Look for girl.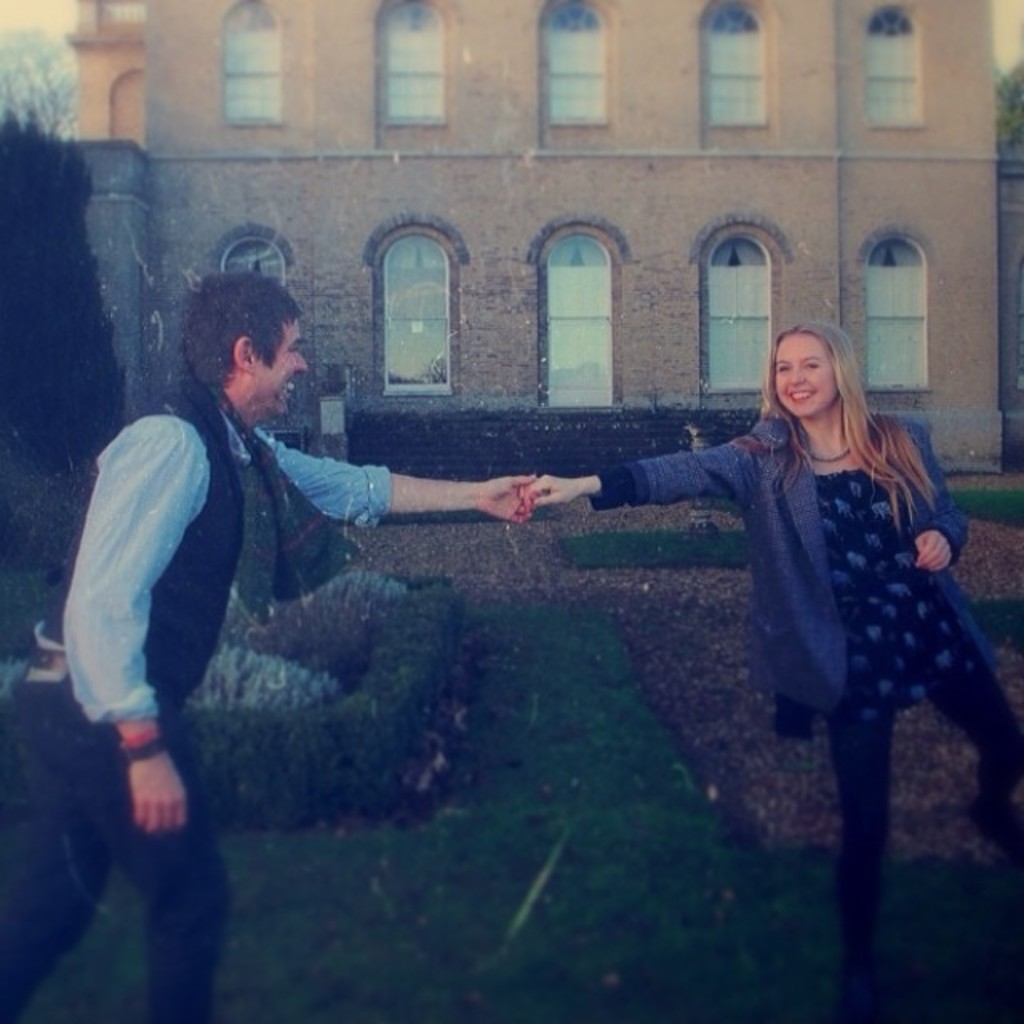
Found: box(530, 318, 1022, 1014).
